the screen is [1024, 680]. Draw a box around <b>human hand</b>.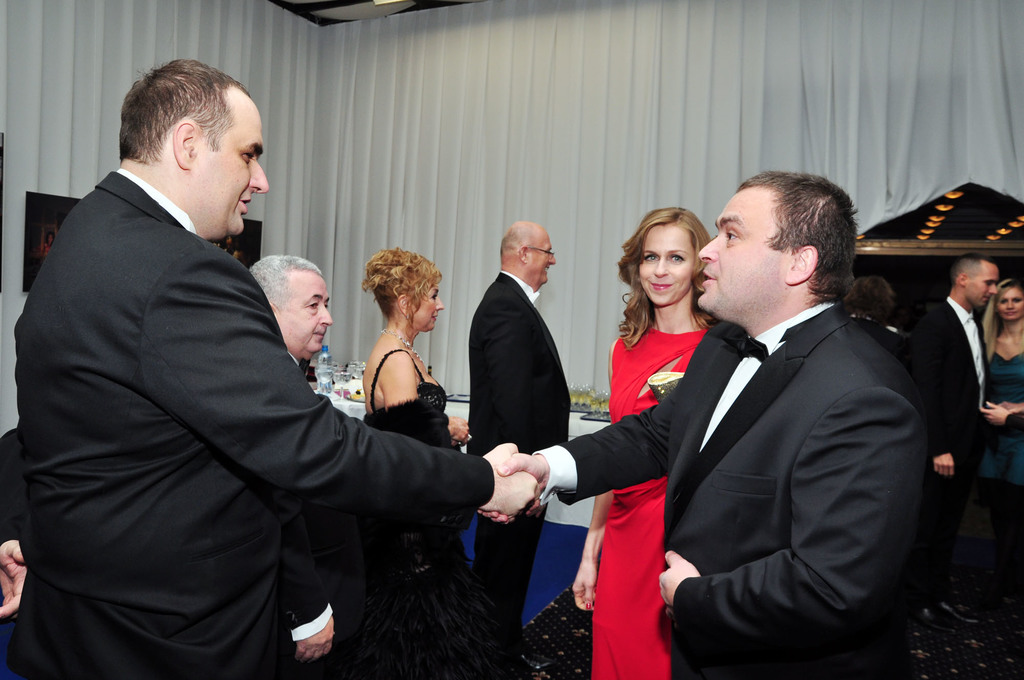
<region>0, 539, 28, 621</region>.
